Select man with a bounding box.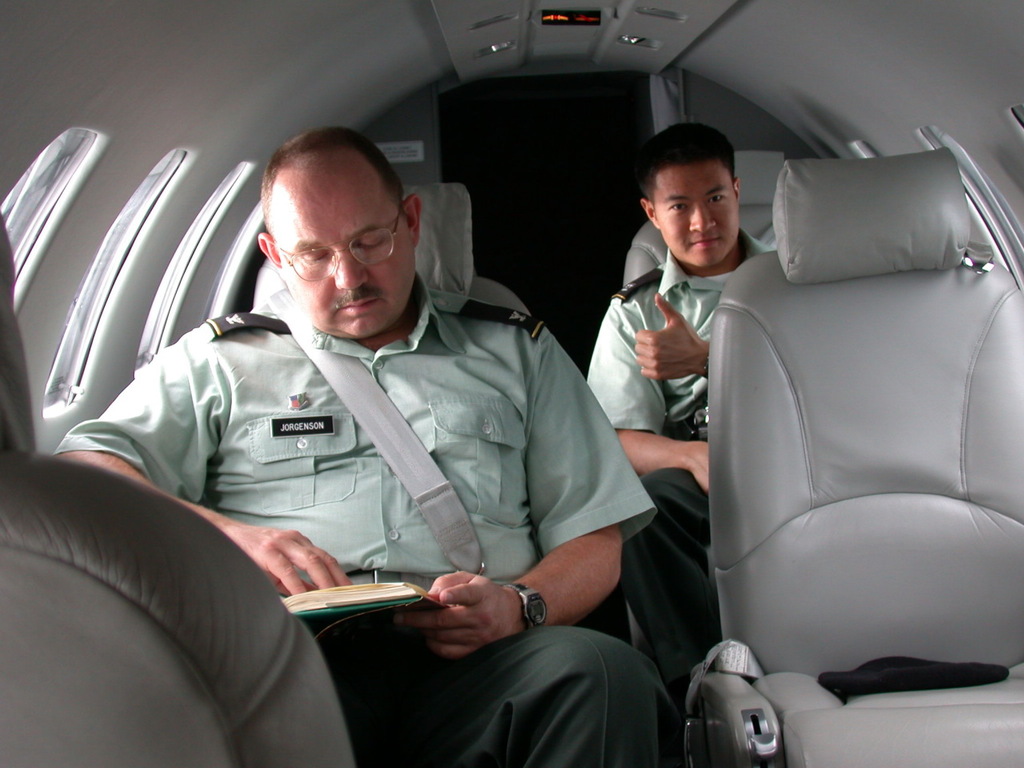
detection(56, 122, 666, 767).
